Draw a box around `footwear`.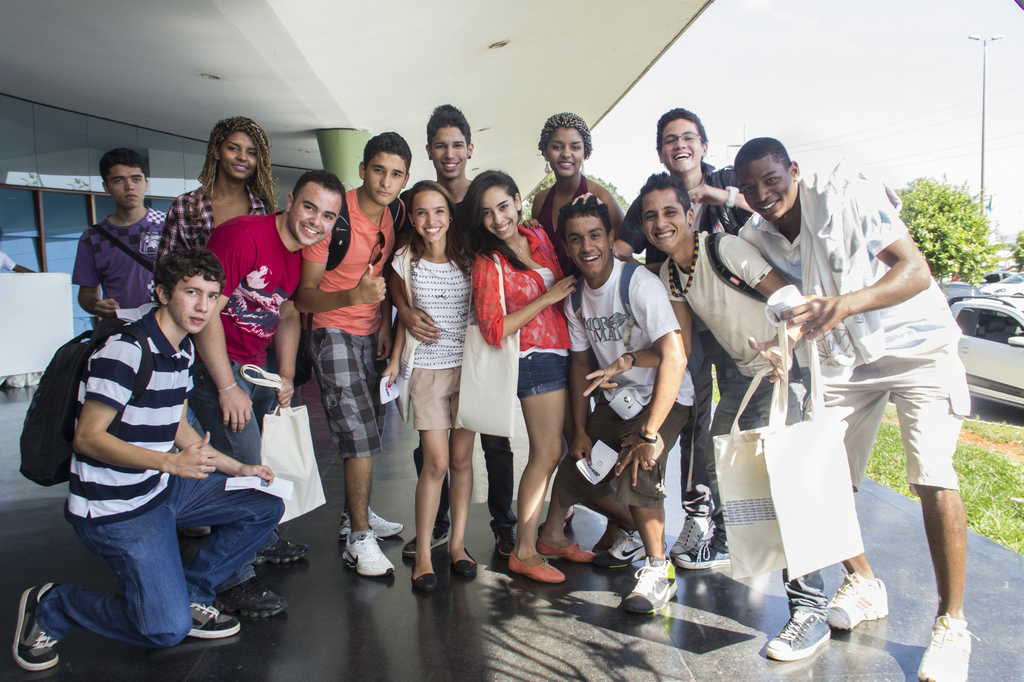
rect(618, 552, 676, 614).
